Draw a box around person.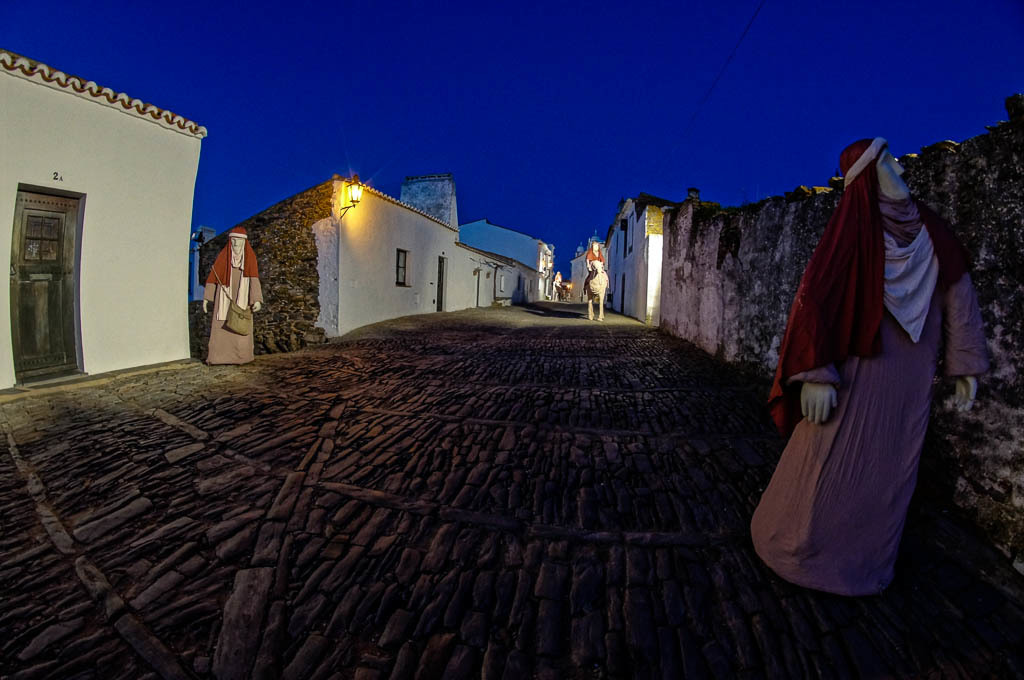
<bbox>583, 236, 616, 292</bbox>.
